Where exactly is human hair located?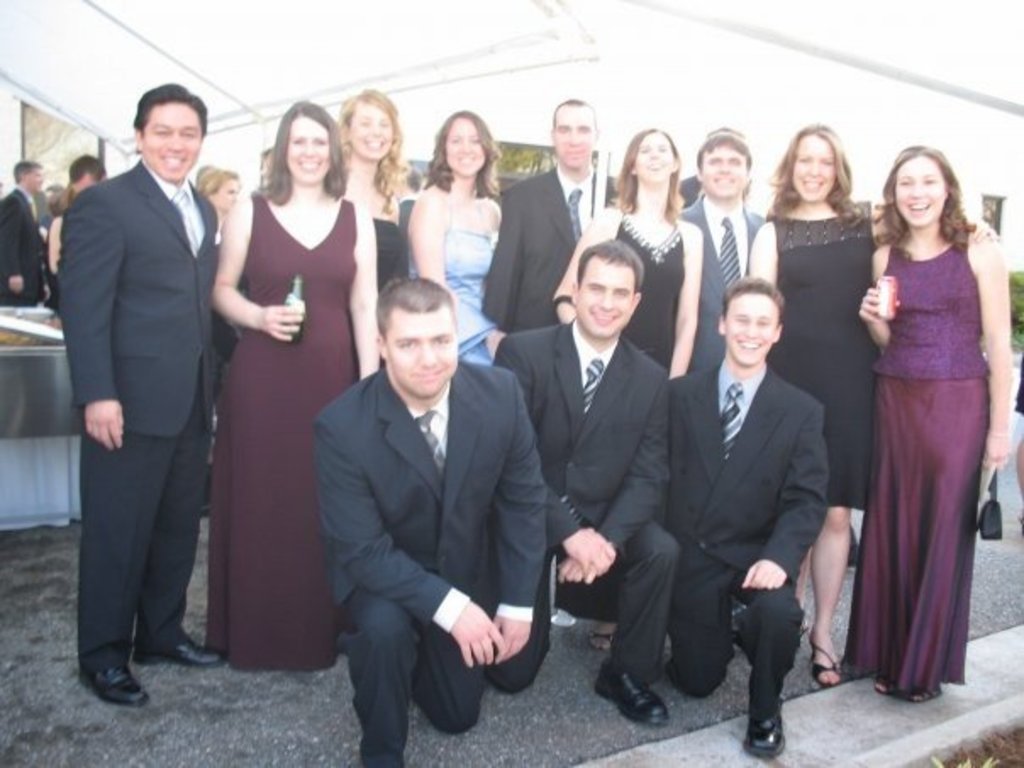
Its bounding box is bbox(870, 146, 973, 251).
